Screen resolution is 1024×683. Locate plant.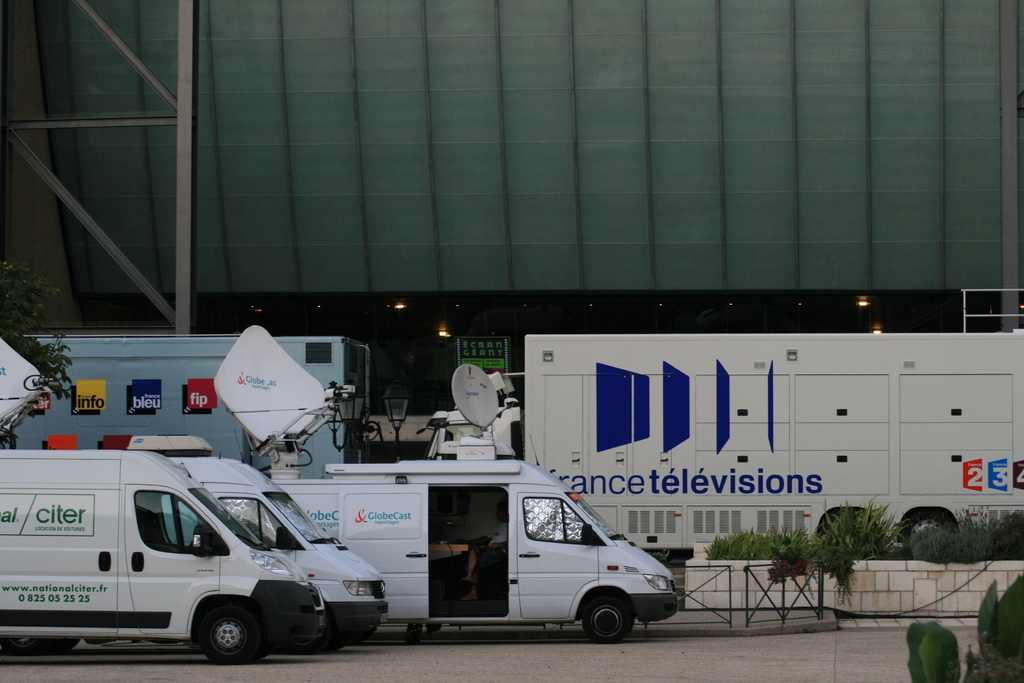
BBox(906, 602, 970, 682).
